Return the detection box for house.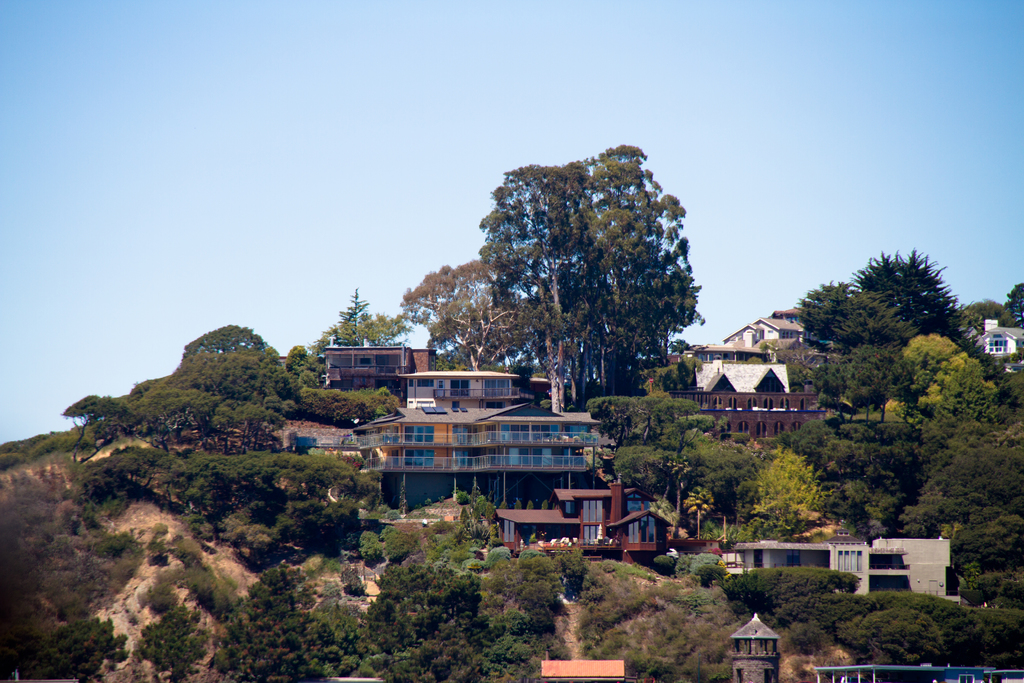
343:406:611:511.
